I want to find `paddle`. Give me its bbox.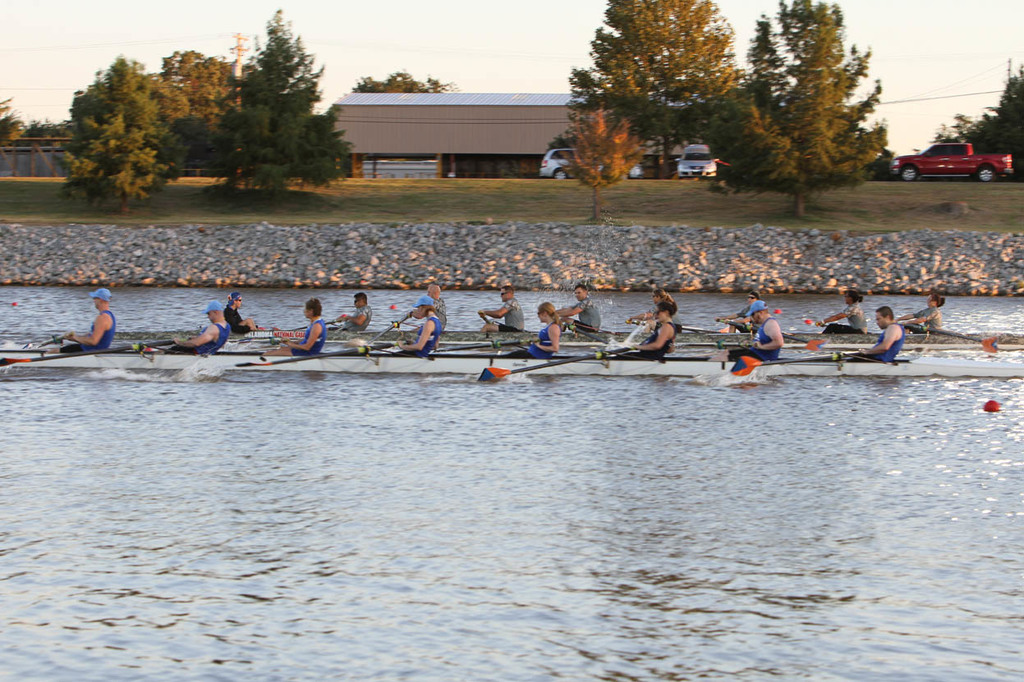
824,324,832,331.
